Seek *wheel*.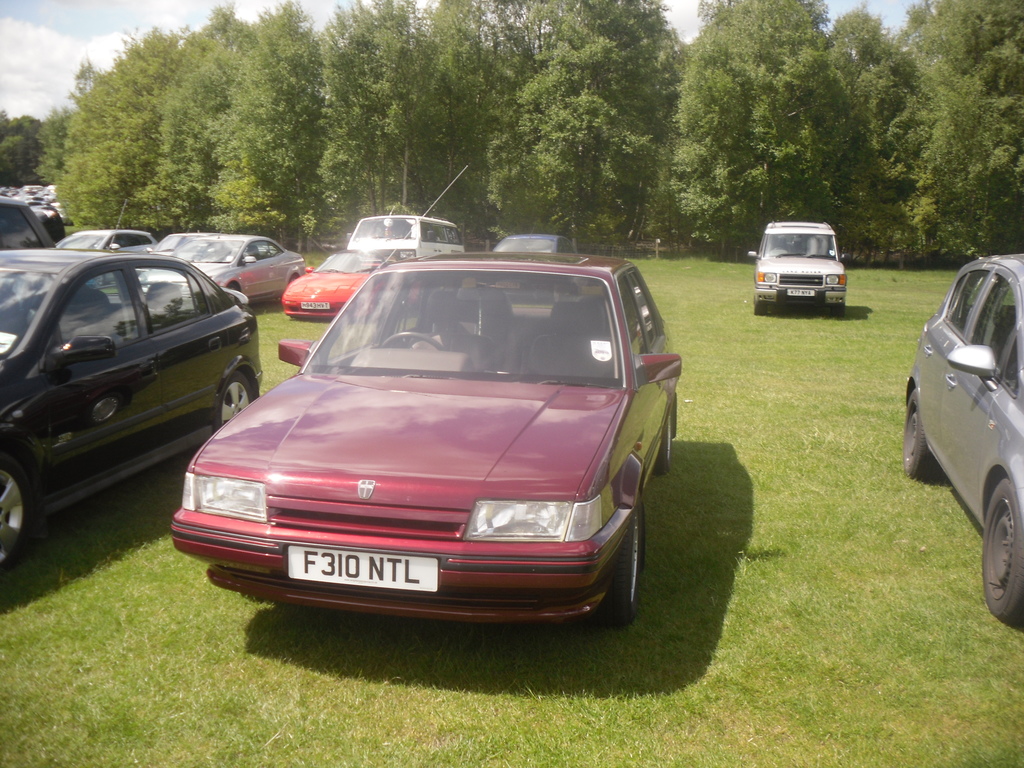
locate(900, 388, 944, 479).
